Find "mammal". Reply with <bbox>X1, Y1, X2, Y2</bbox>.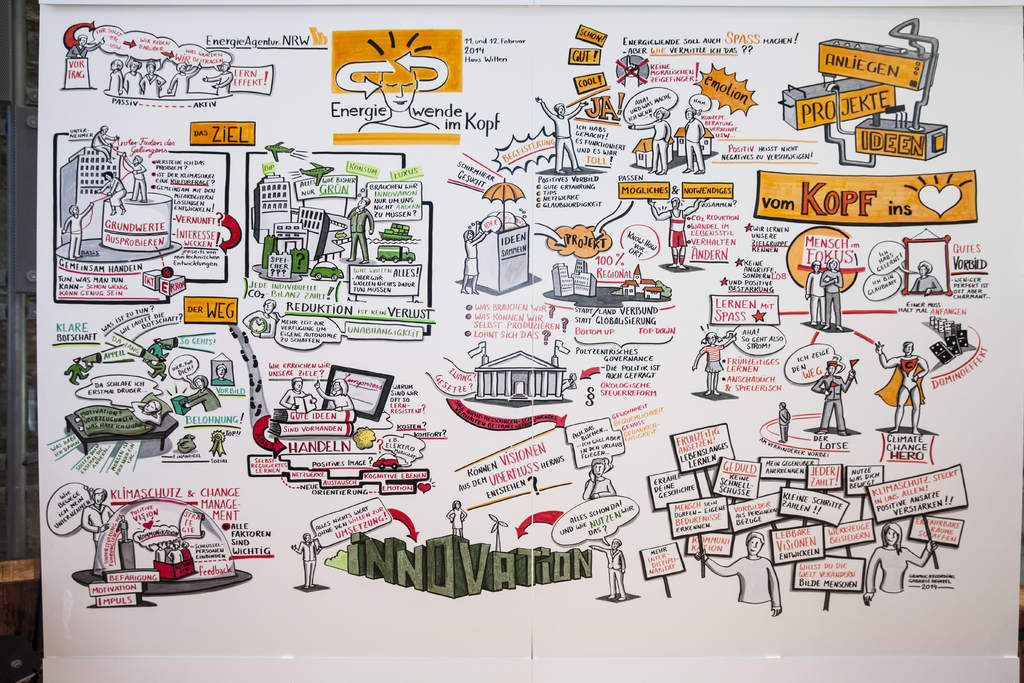
<bbox>446, 498, 468, 536</bbox>.
